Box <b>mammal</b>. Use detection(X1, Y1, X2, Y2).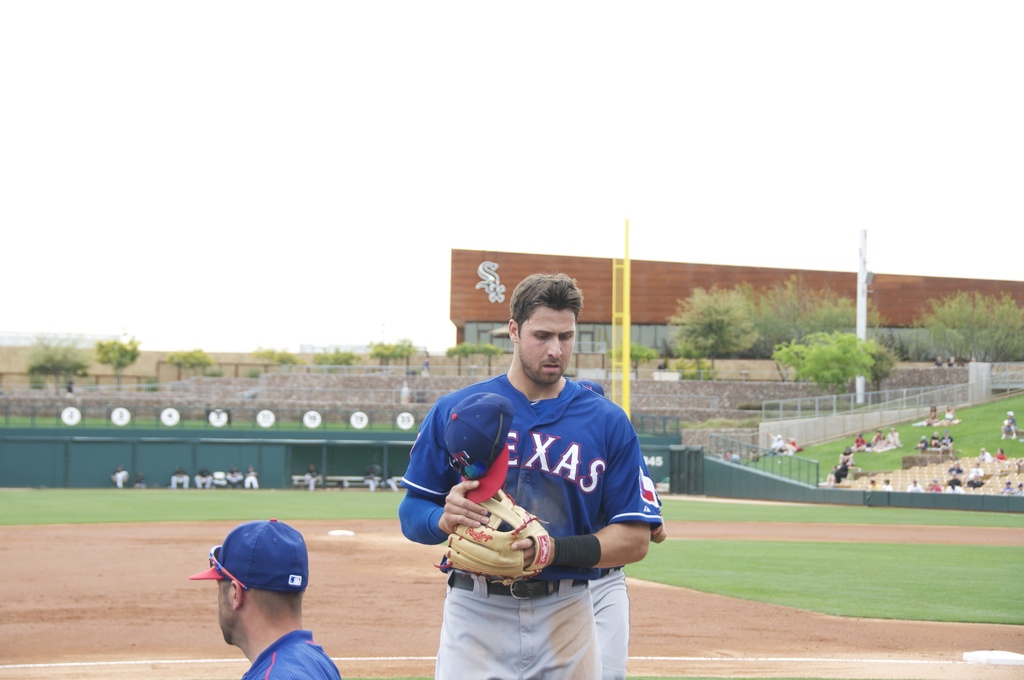
detection(879, 478, 893, 490).
